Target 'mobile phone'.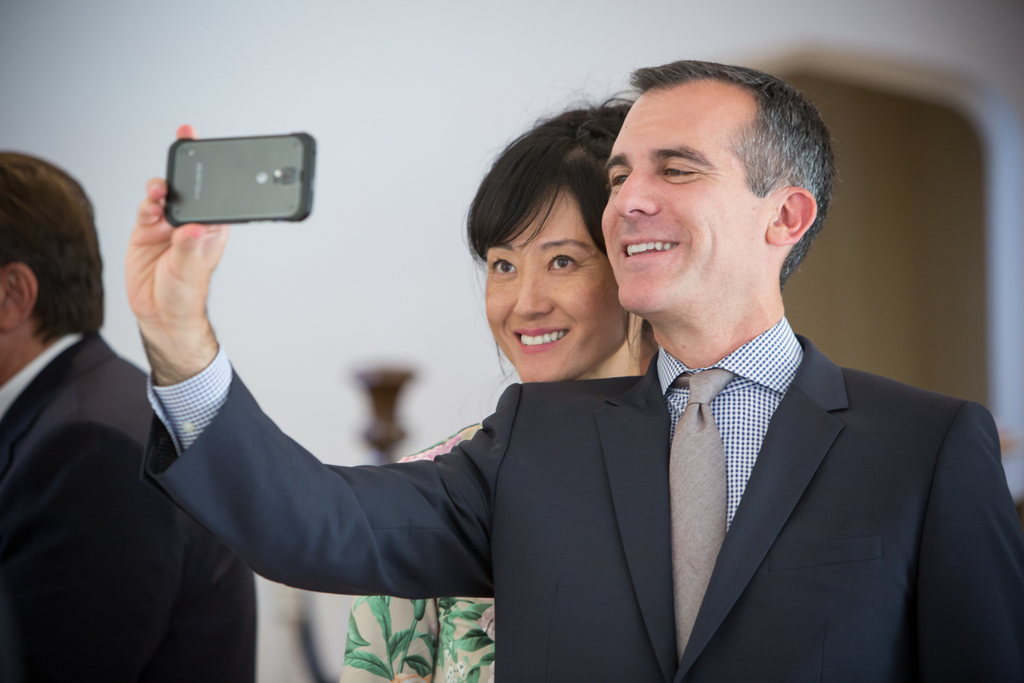
Target region: pyautogui.locateOnScreen(137, 120, 315, 249).
